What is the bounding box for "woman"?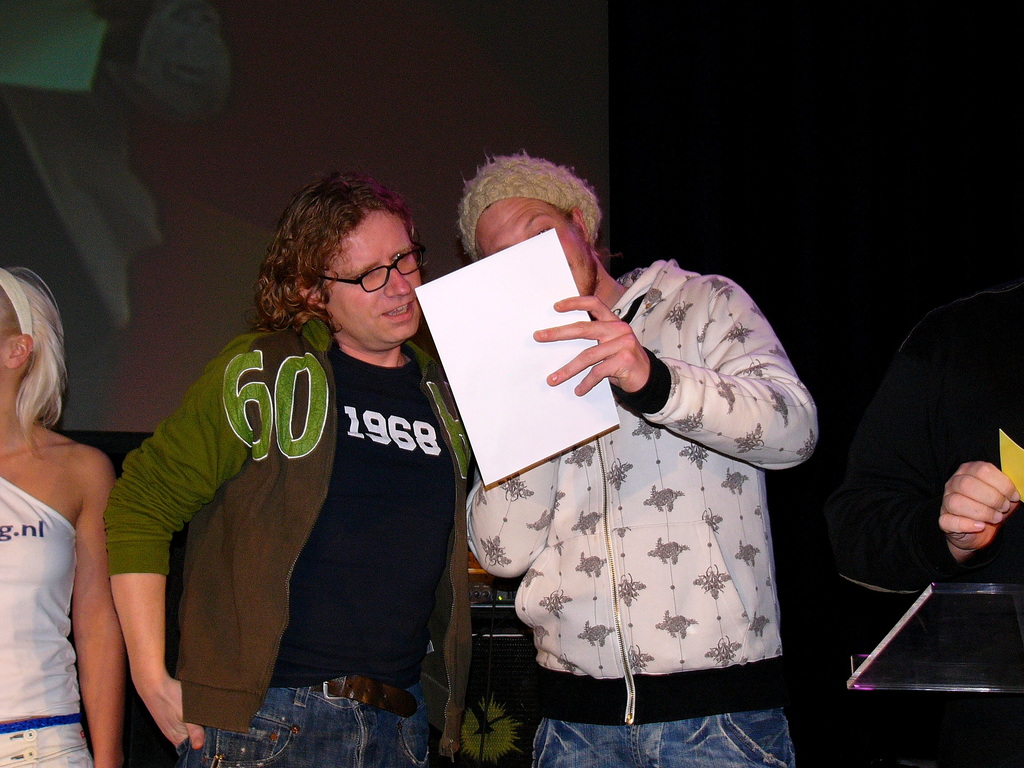
0,254,158,767.
